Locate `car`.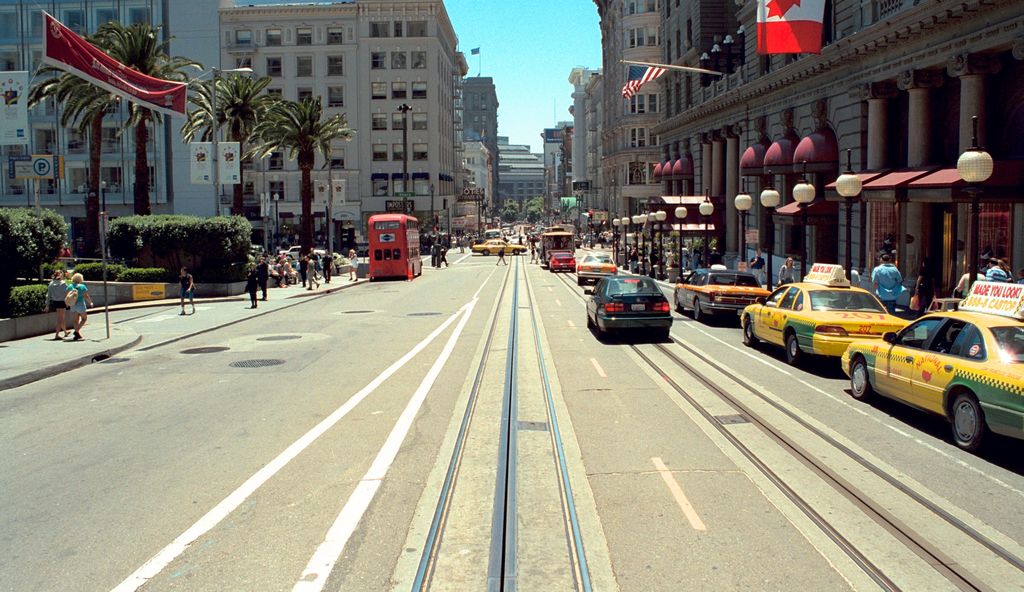
Bounding box: select_region(502, 227, 509, 235).
